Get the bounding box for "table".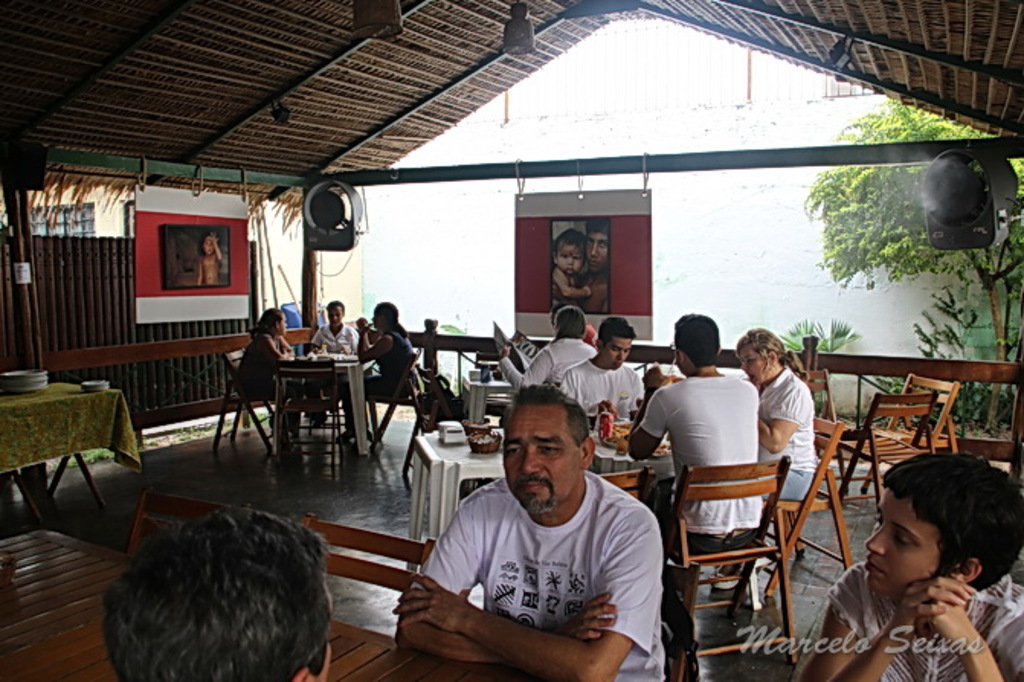
<region>406, 426, 502, 572</region>.
